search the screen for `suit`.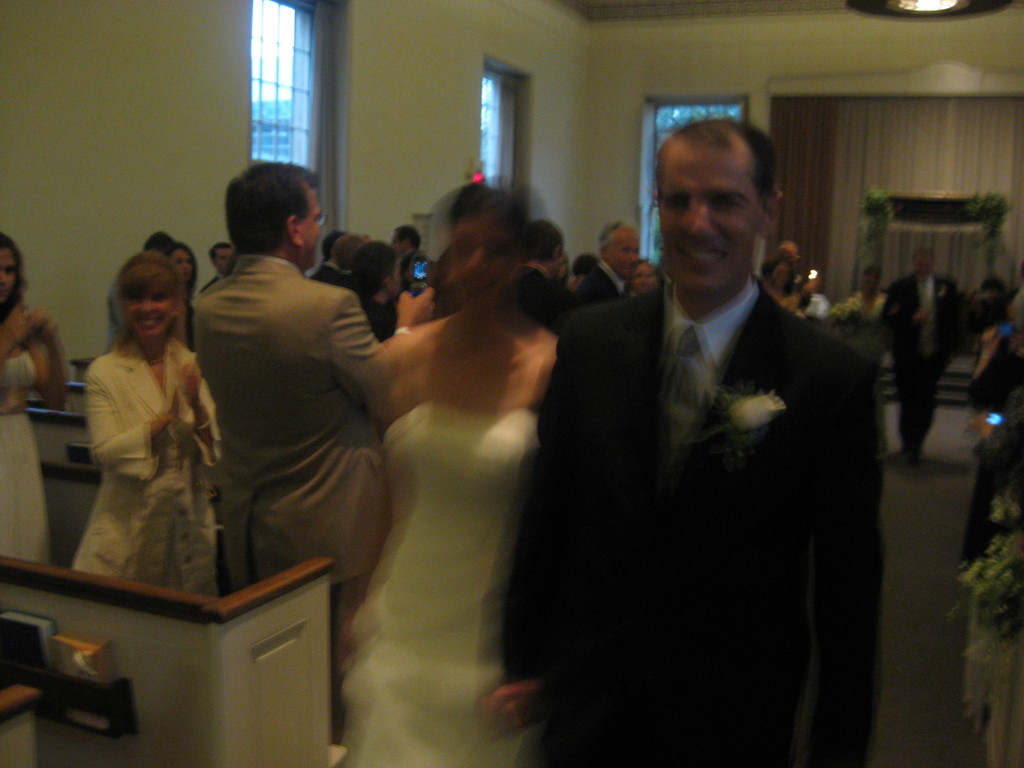
Found at <box>195,254,387,589</box>.
